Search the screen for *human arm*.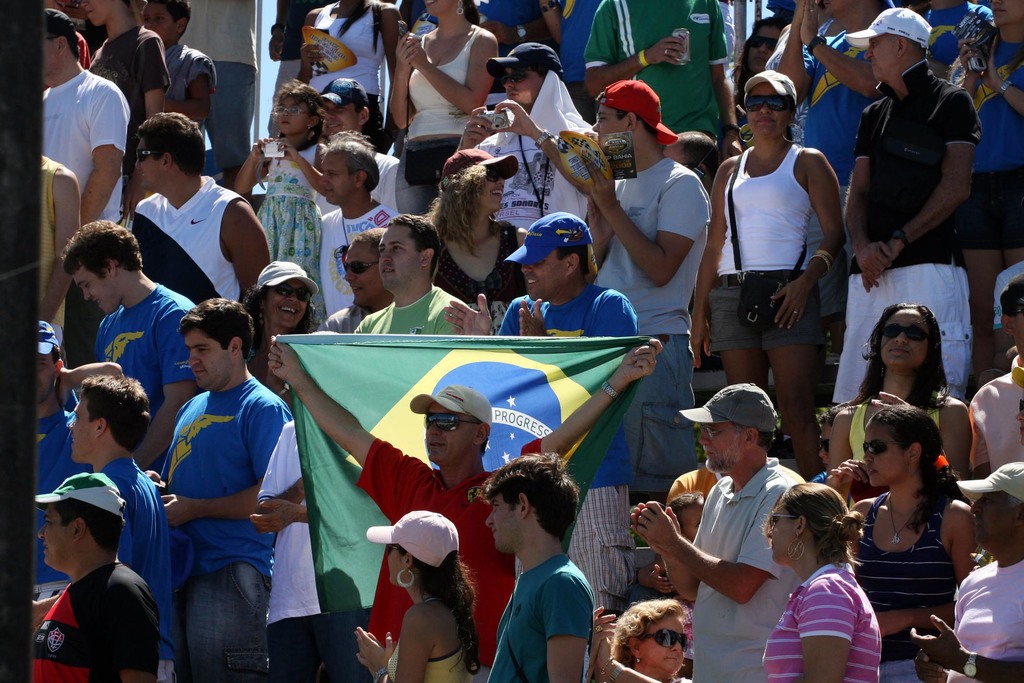
Found at 873/88/979/270.
